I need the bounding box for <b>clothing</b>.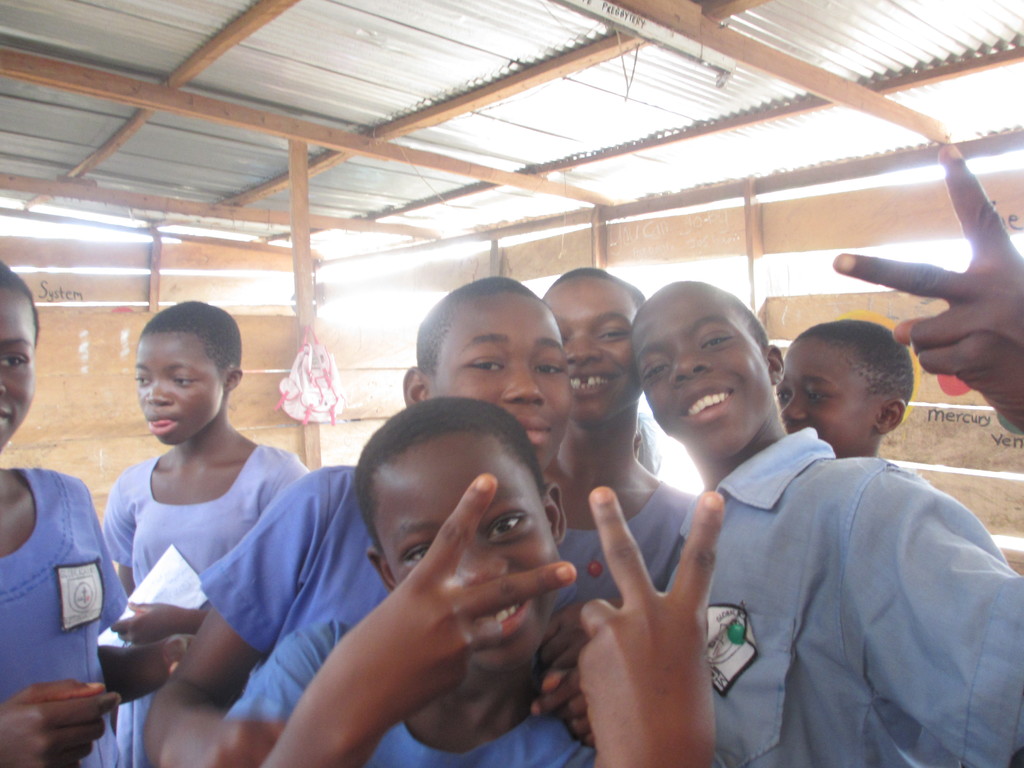
Here it is: x1=554 y1=477 x2=717 y2=632.
